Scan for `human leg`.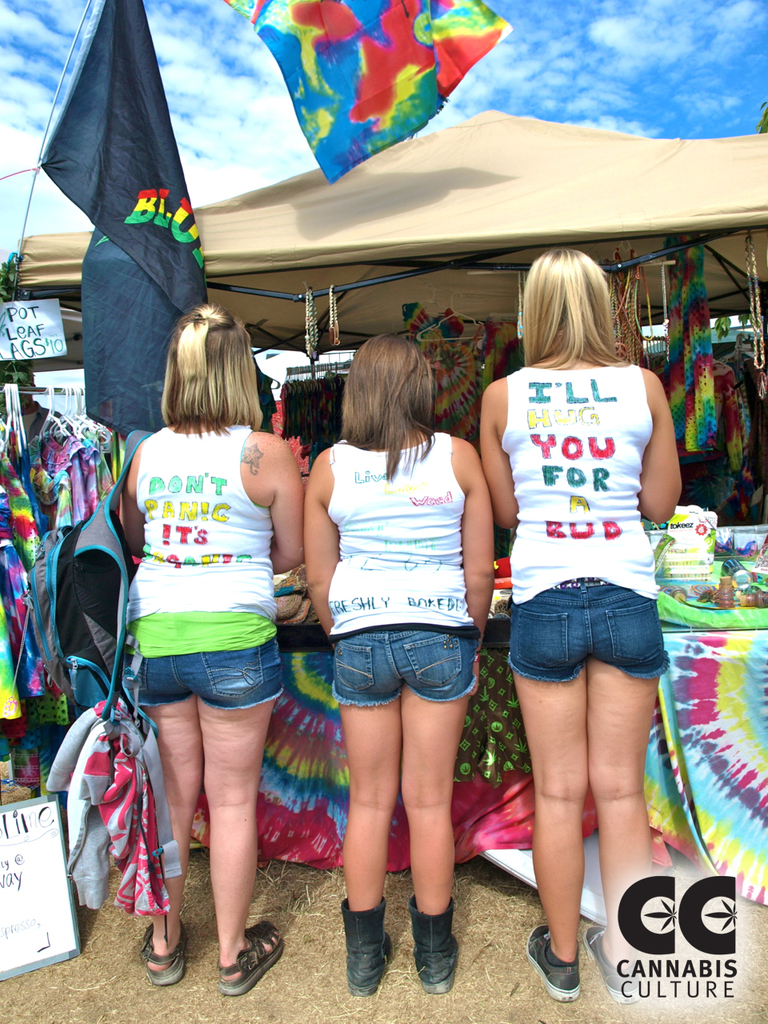
Scan result: 586 558 674 999.
